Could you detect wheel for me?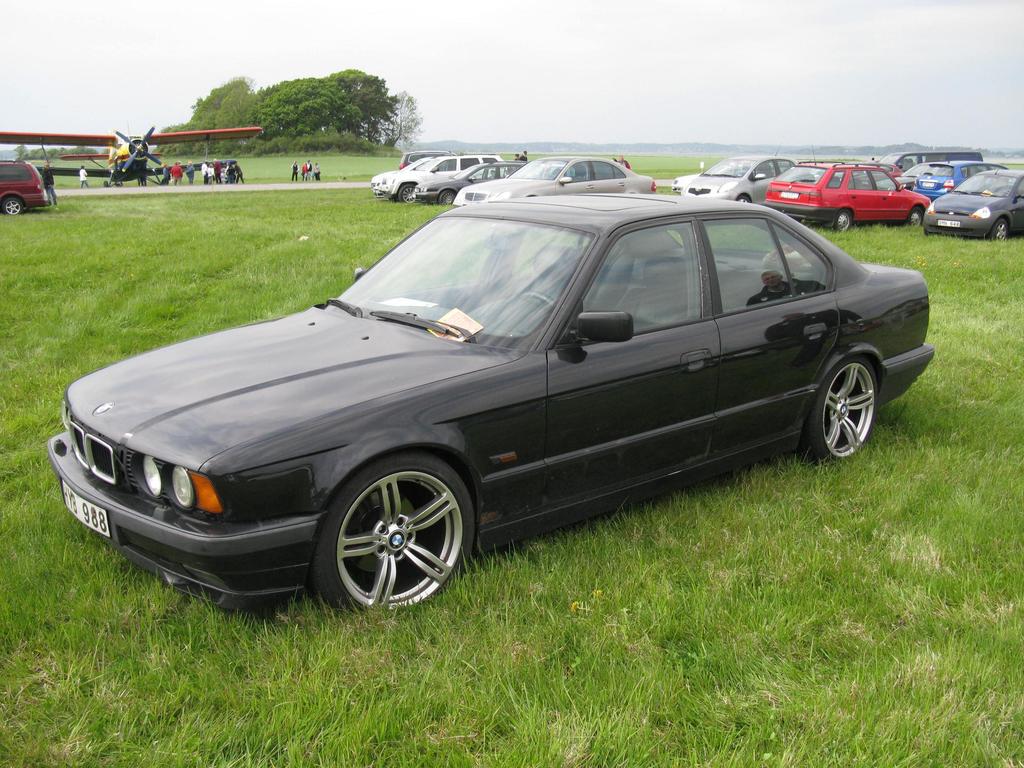
Detection result: (x1=911, y1=209, x2=920, y2=224).
